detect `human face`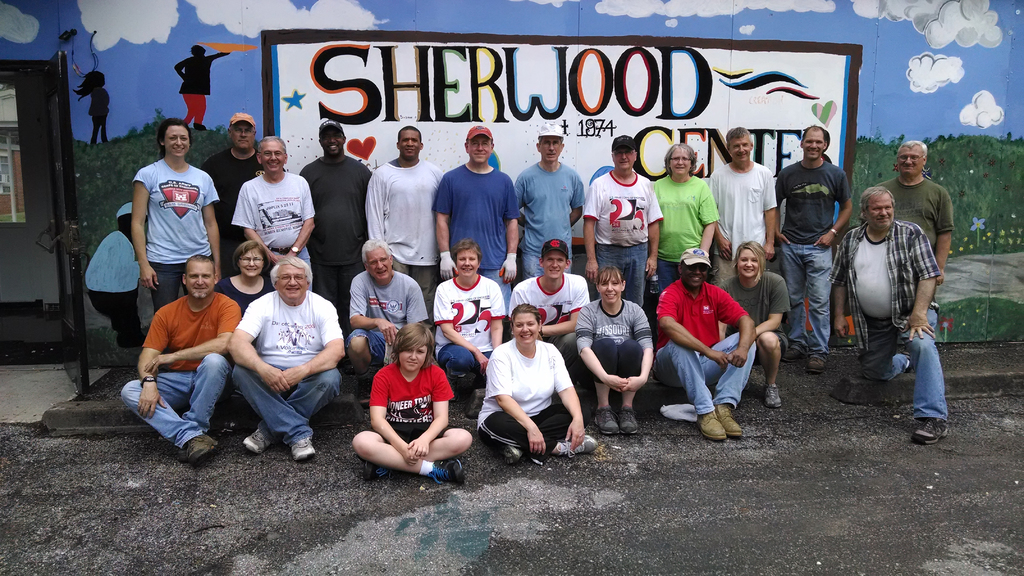
[166, 127, 188, 155]
